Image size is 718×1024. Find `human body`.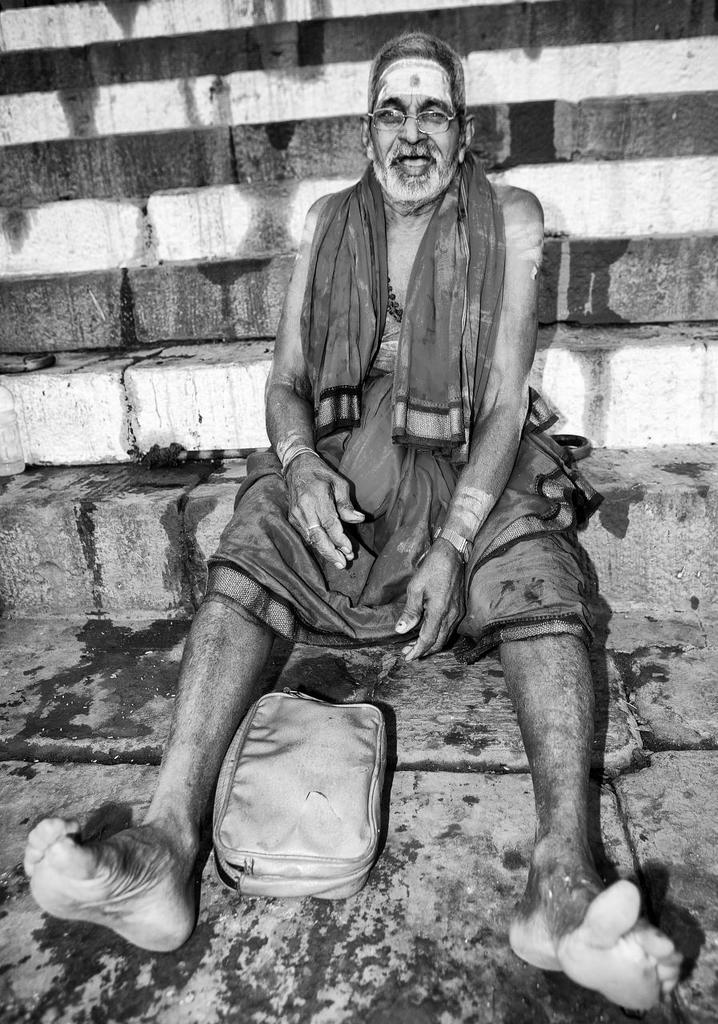
x1=19 y1=29 x2=704 y2=1007.
